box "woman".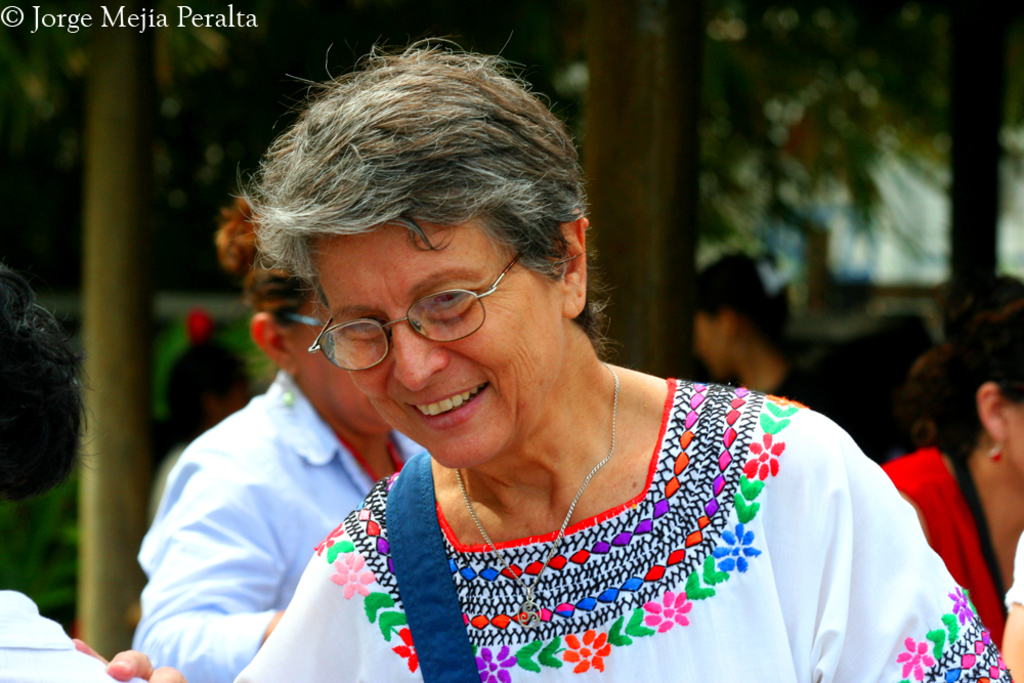
892,282,1023,624.
